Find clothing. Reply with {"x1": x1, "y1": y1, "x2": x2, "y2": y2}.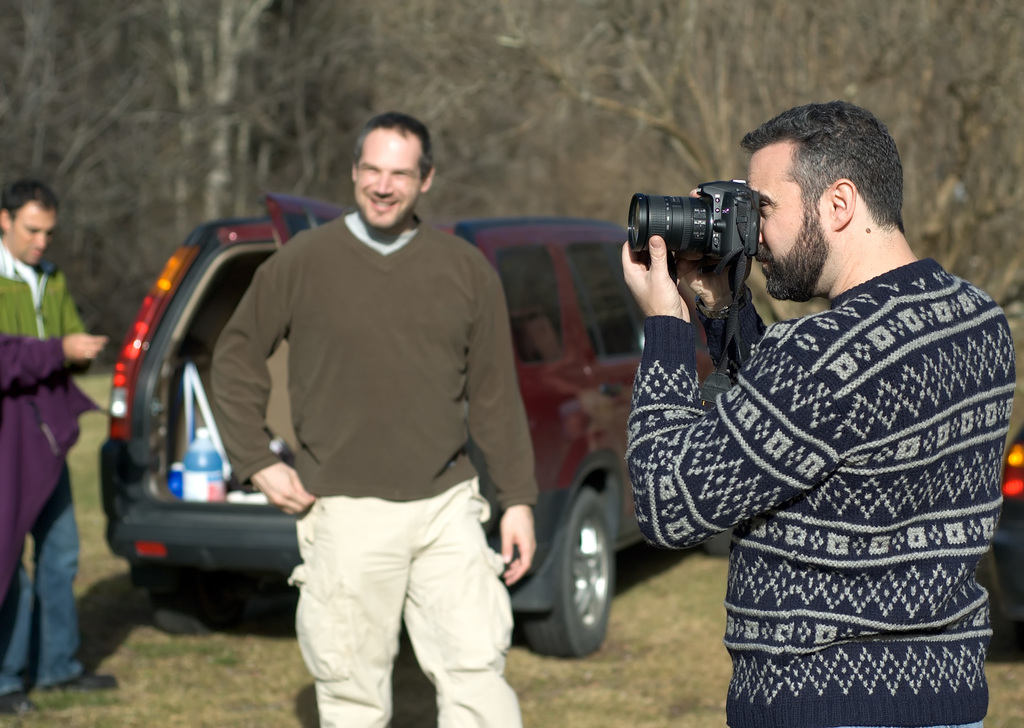
{"x1": 626, "y1": 253, "x2": 1011, "y2": 727}.
